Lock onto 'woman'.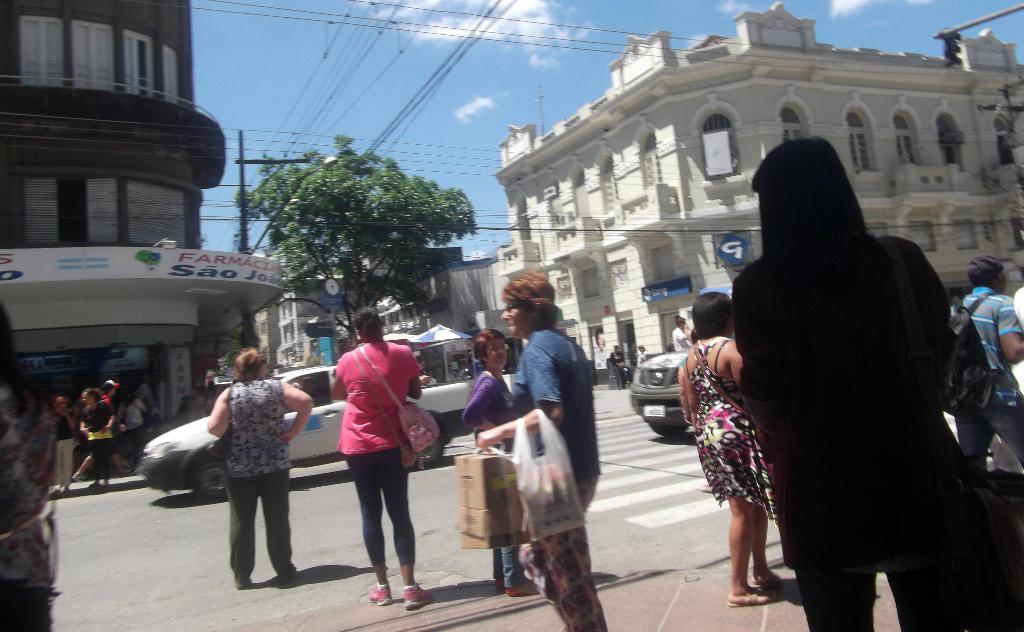
Locked: [left=501, top=270, right=606, bottom=631].
